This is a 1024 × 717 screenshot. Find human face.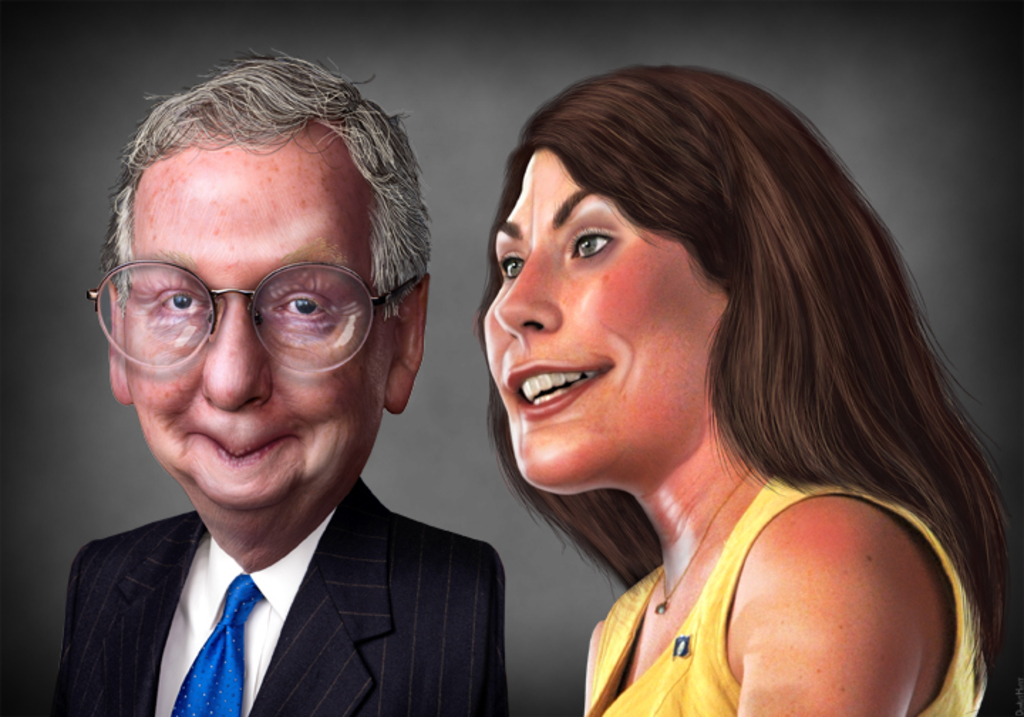
Bounding box: {"x1": 121, "y1": 137, "x2": 401, "y2": 522}.
